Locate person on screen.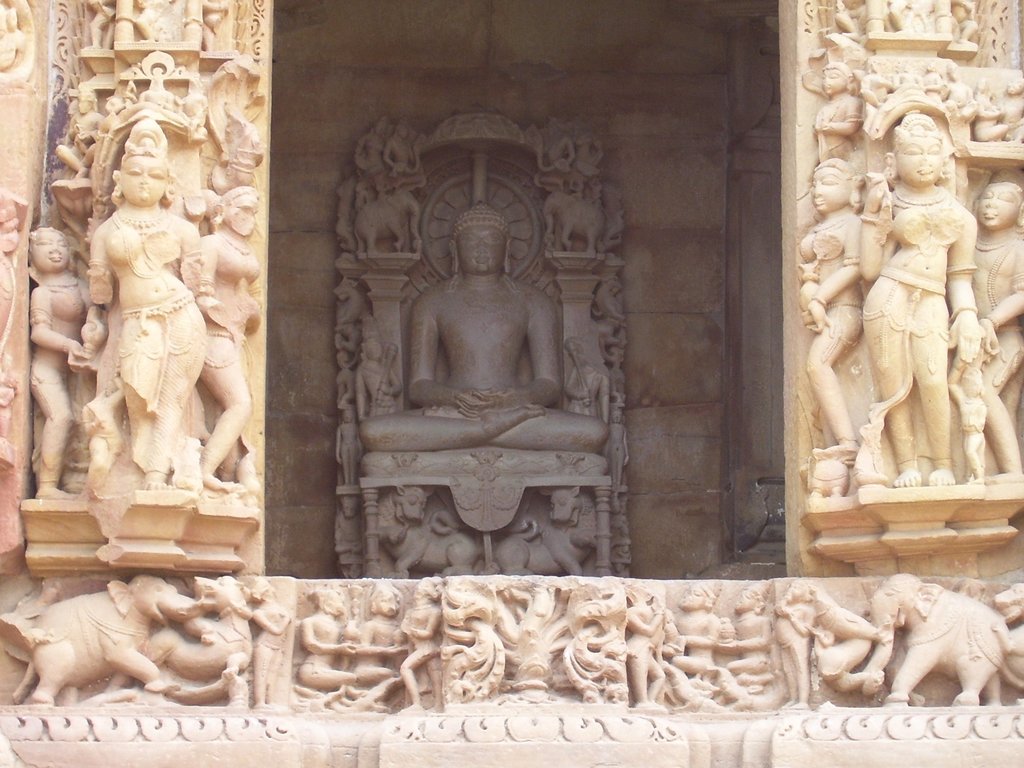
On screen at <box>1004,74,1023,142</box>.
